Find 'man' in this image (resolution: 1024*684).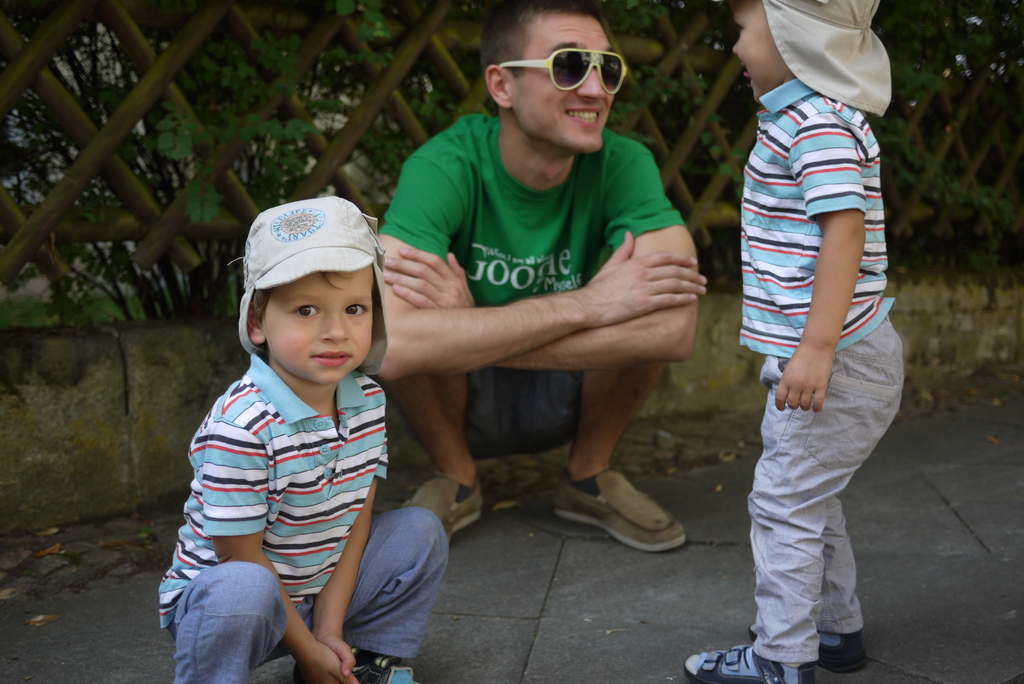
rect(360, 16, 722, 583).
